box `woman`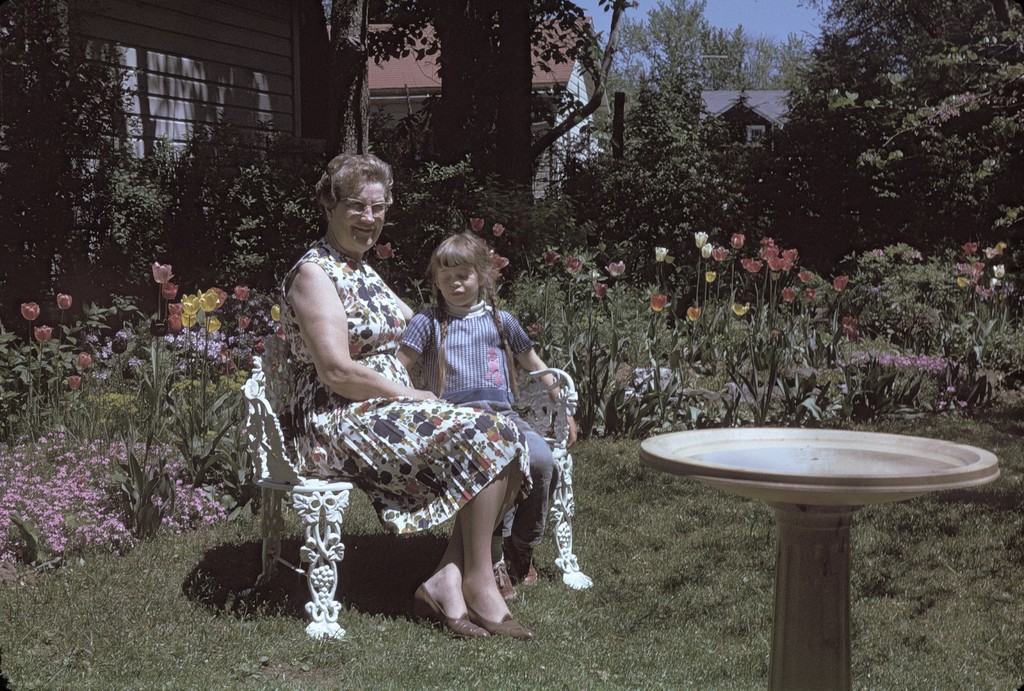
bbox=[268, 132, 487, 655]
